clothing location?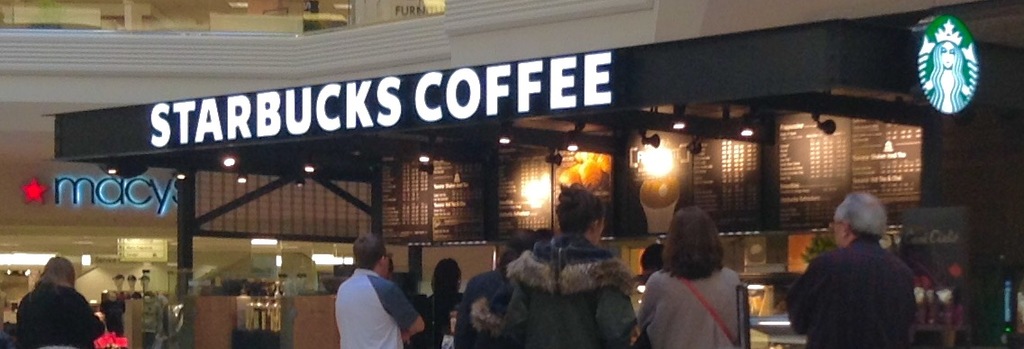
bbox=[14, 275, 113, 348]
